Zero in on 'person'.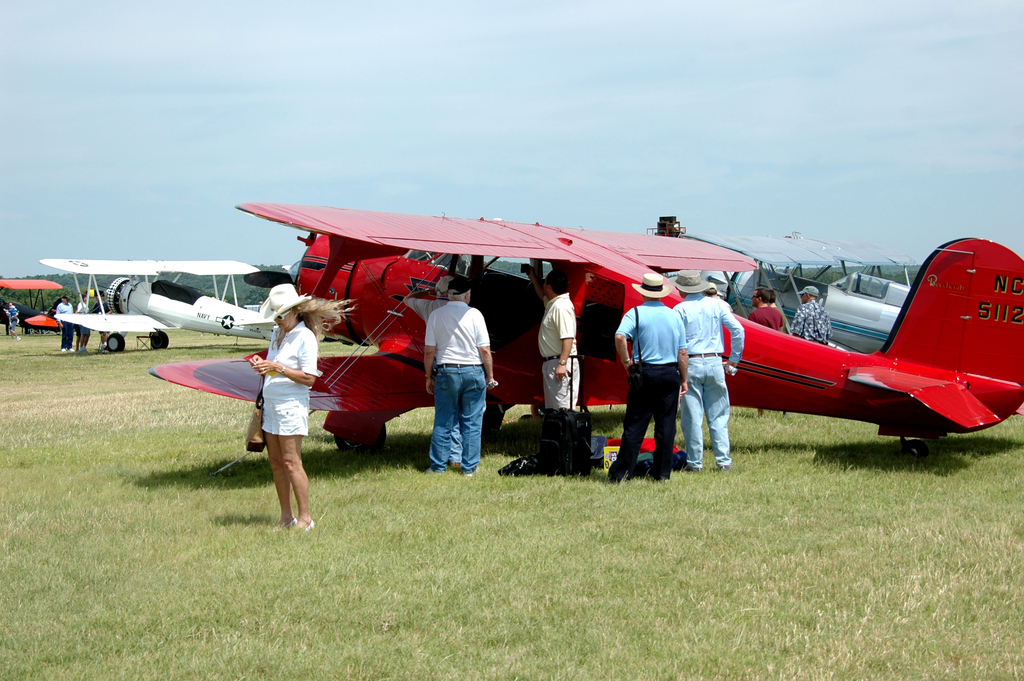
Zeroed in: [524, 256, 591, 412].
